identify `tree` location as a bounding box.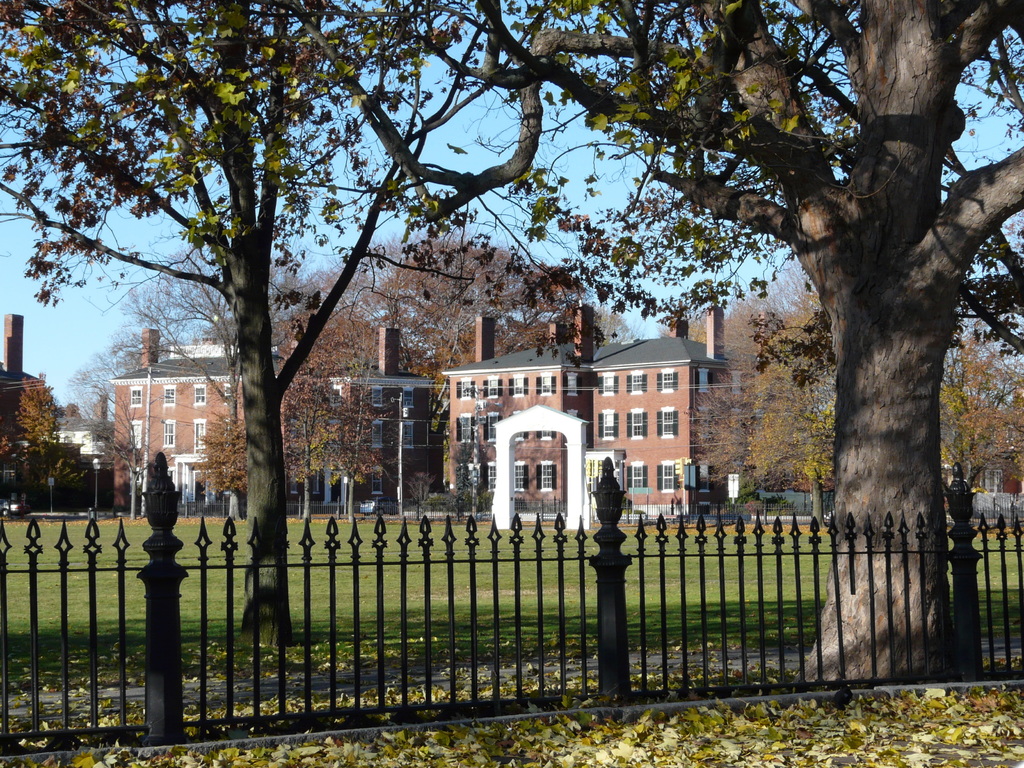
[86,364,151,514].
